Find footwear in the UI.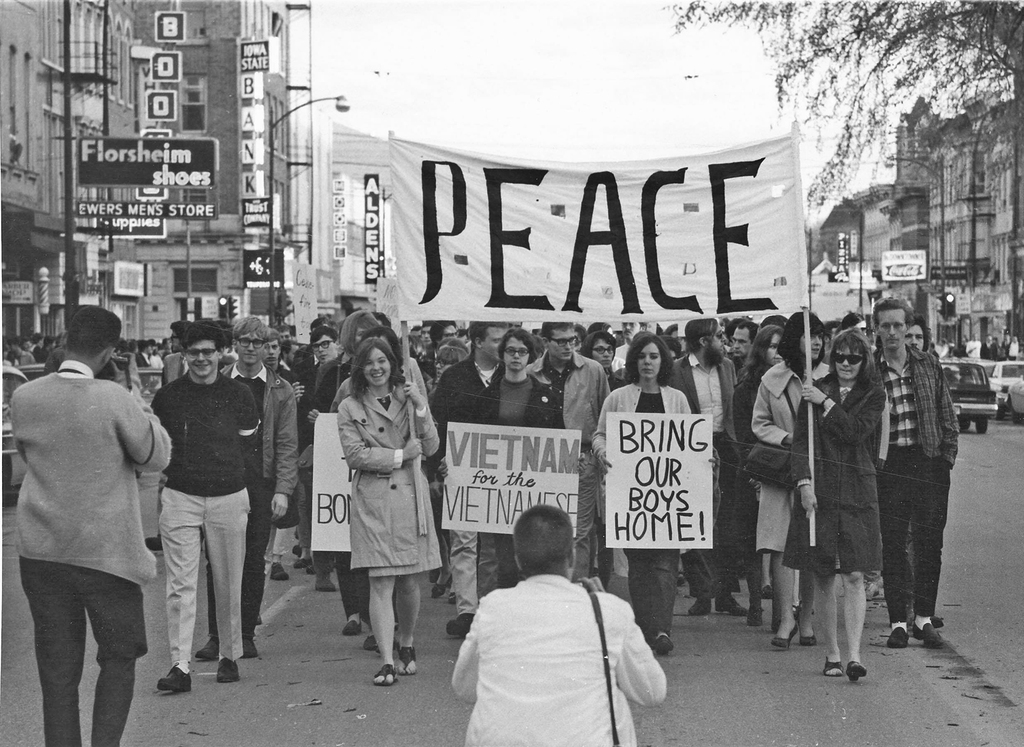
UI element at 430,582,444,598.
